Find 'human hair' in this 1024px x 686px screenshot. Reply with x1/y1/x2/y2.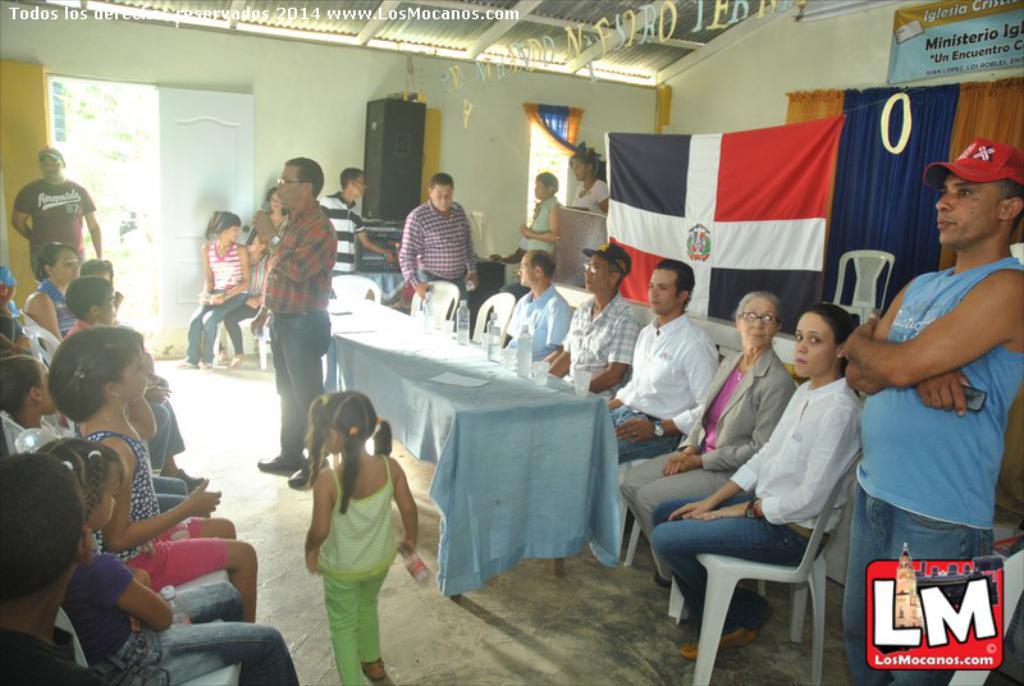
737/287/782/325.
